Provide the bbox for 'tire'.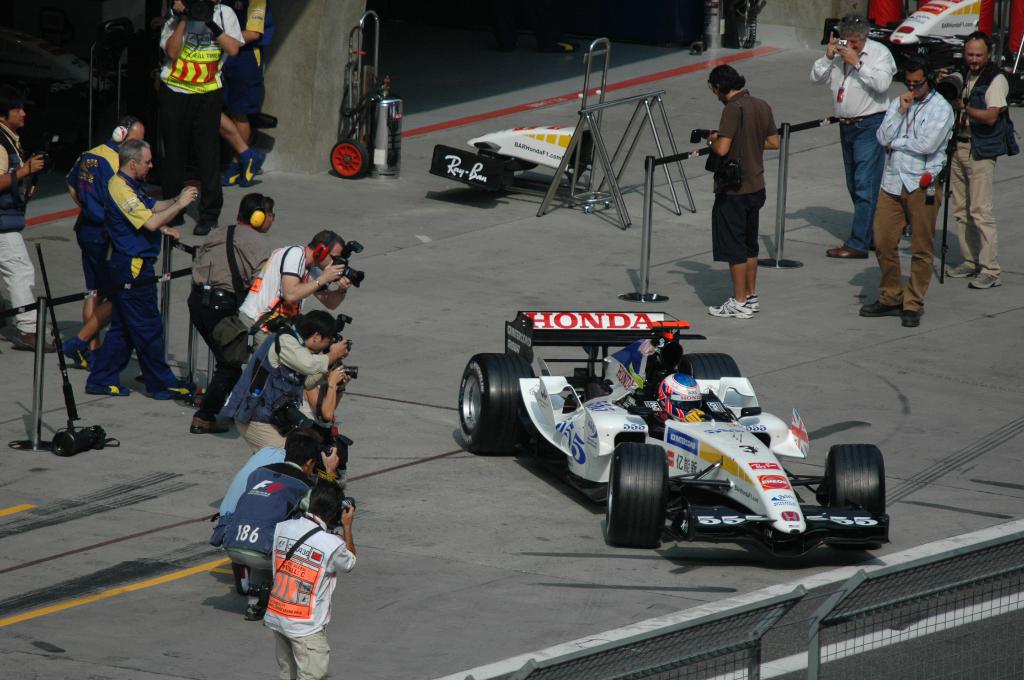
(458,353,534,453).
